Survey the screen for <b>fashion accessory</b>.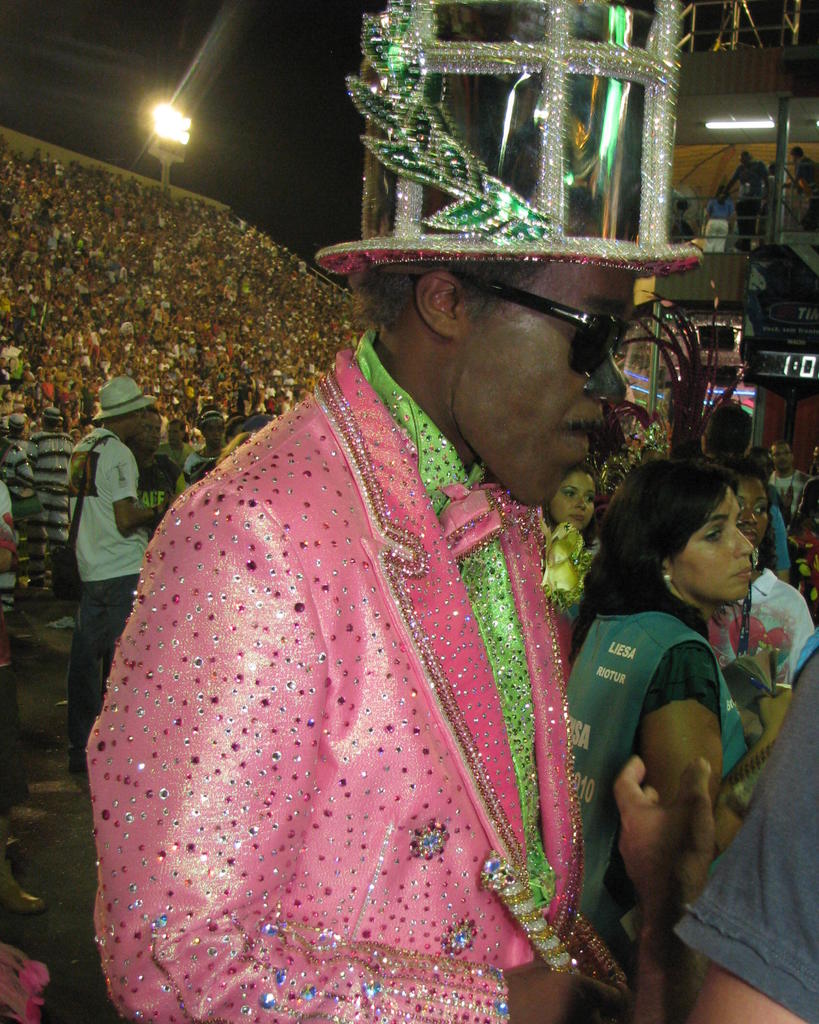
Survey found: {"left": 377, "top": 268, "right": 635, "bottom": 380}.
